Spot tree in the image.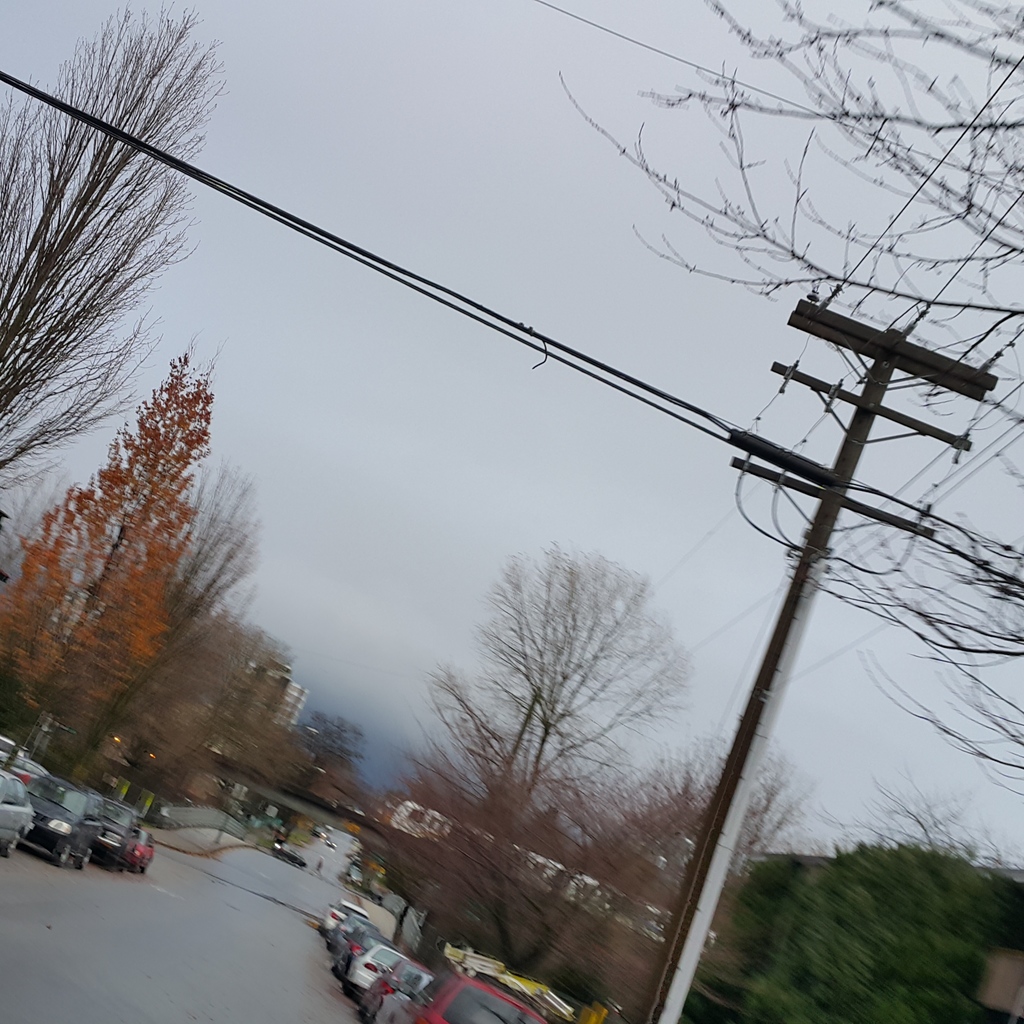
tree found at bbox(557, 0, 1023, 805).
